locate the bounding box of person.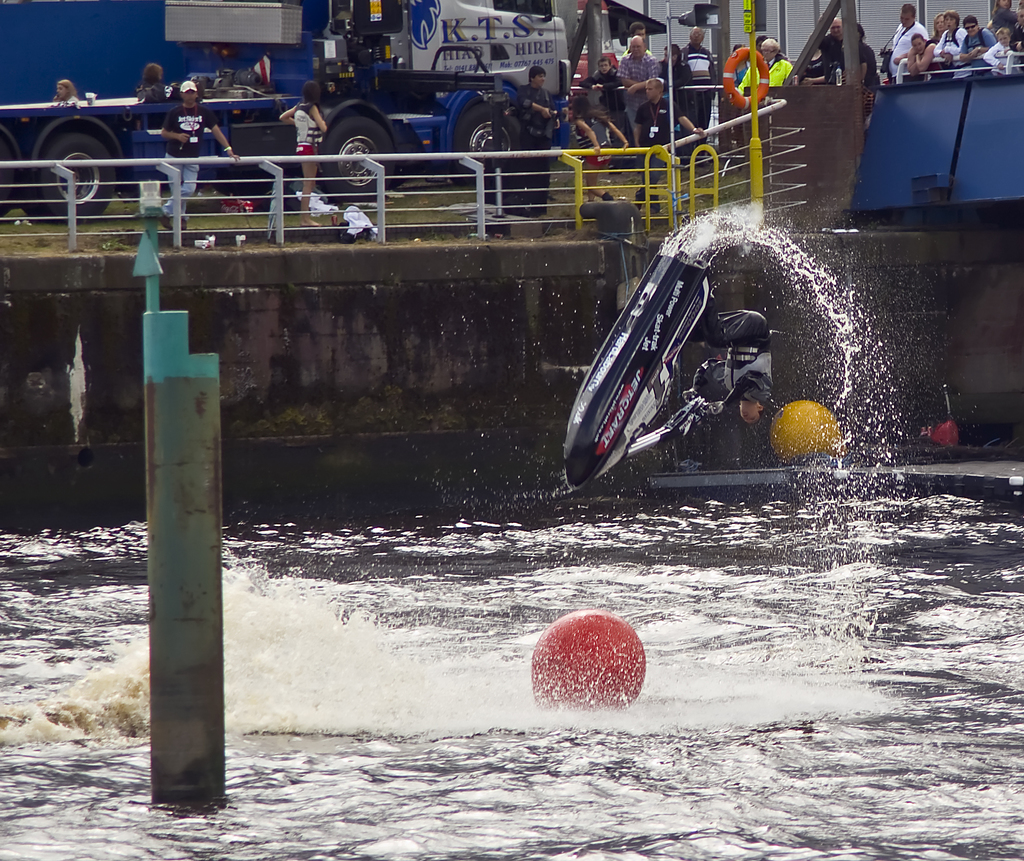
Bounding box: (x1=671, y1=31, x2=723, y2=135).
